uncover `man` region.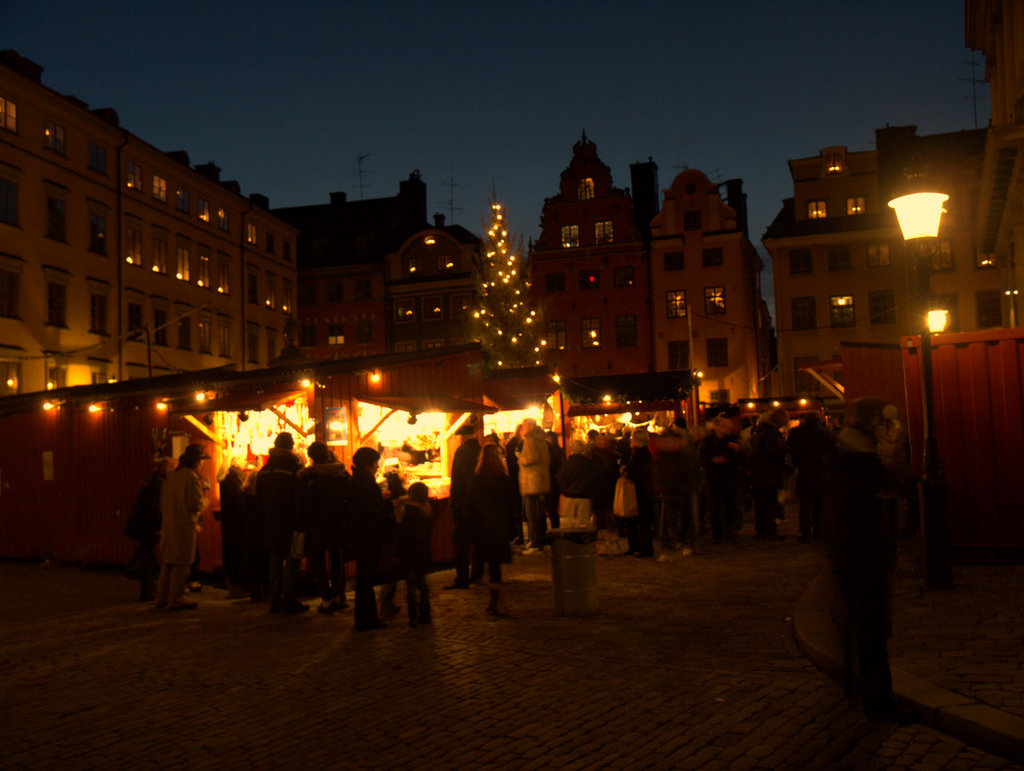
Uncovered: bbox(155, 443, 205, 614).
